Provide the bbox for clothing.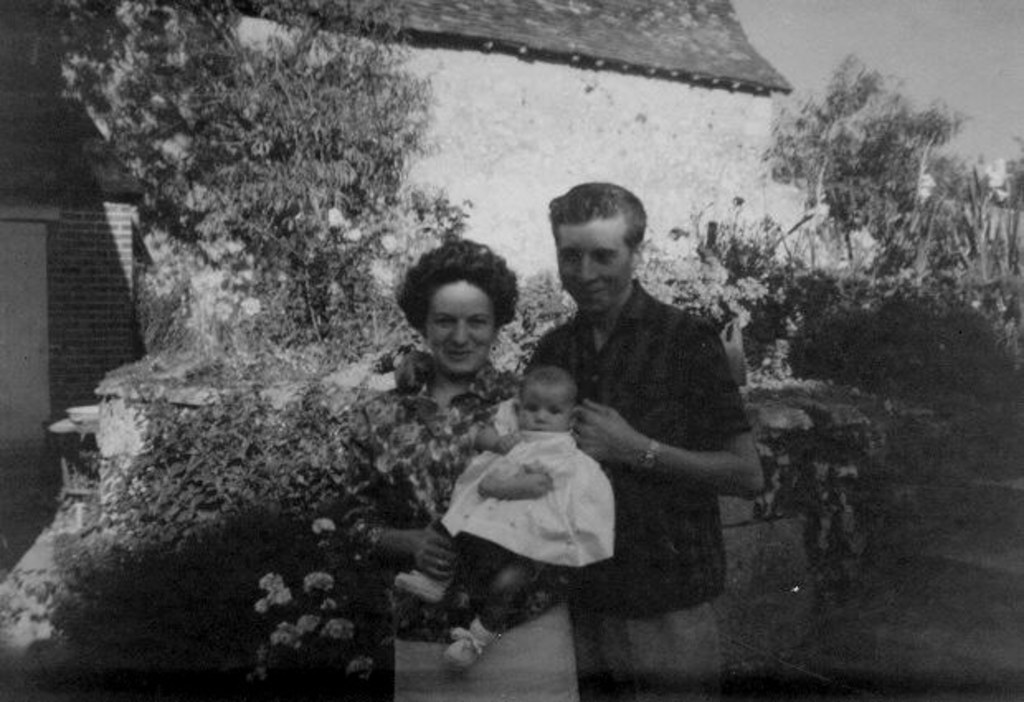
x1=443, y1=406, x2=618, y2=575.
